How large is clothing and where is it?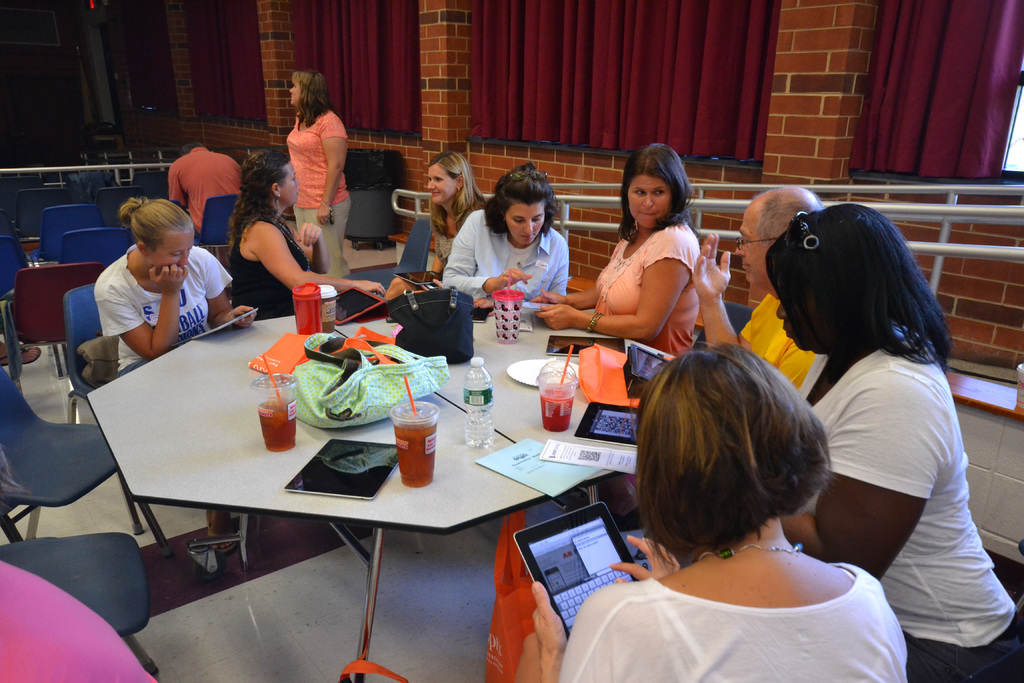
Bounding box: 439, 206, 568, 299.
